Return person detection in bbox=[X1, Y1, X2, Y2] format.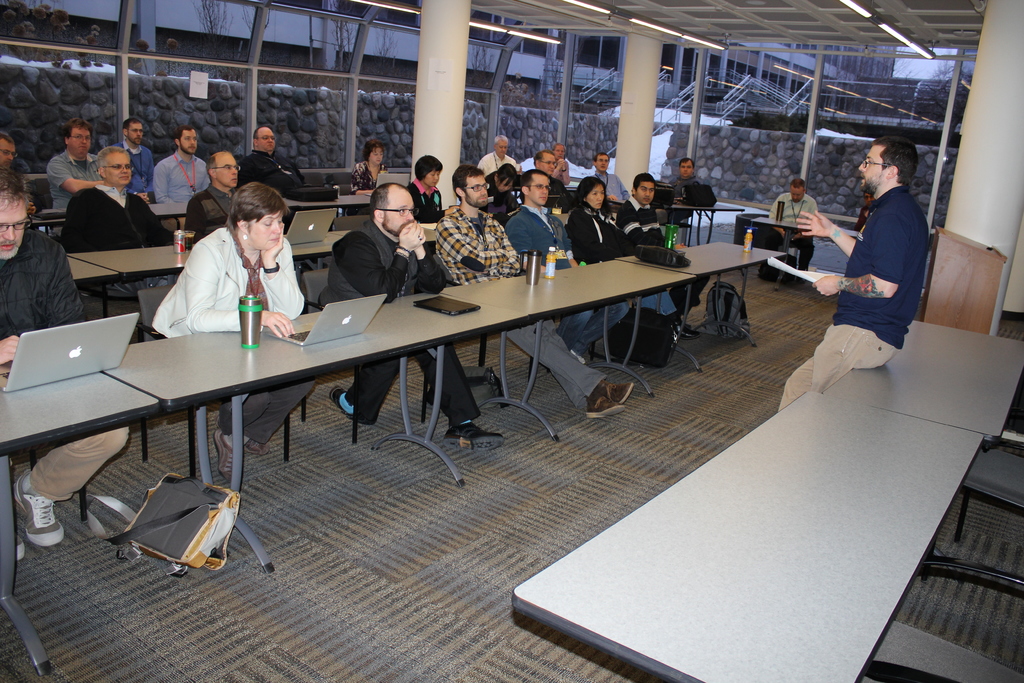
bbox=[61, 142, 184, 302].
